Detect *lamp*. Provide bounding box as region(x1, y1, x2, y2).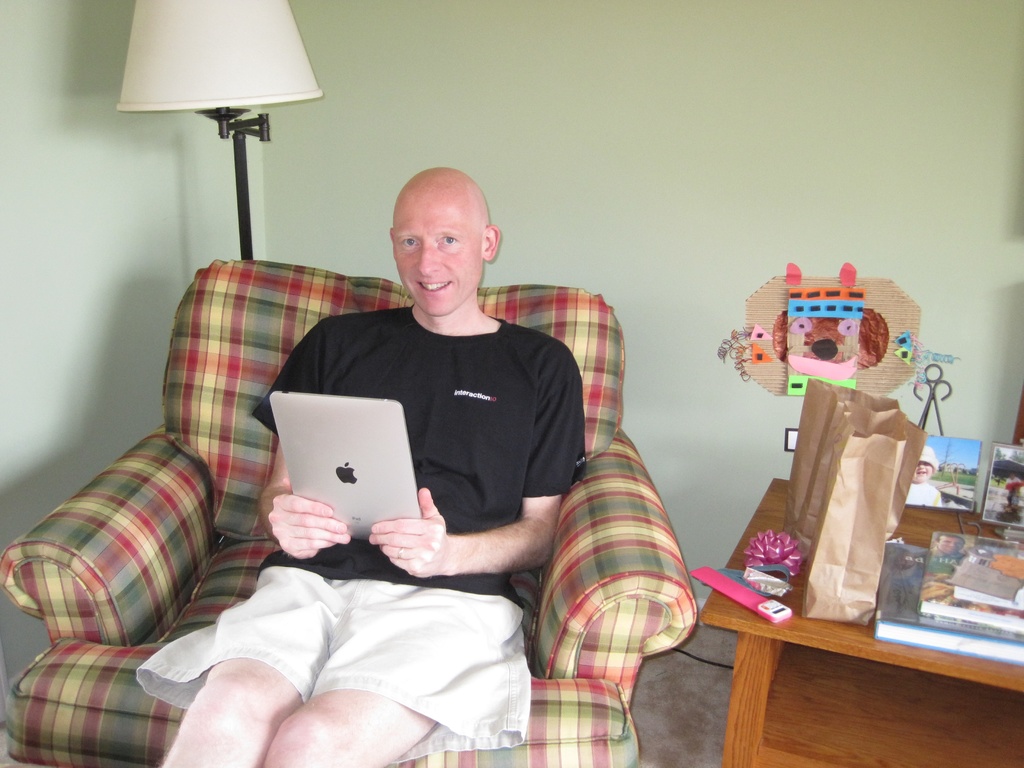
region(120, 6, 324, 270).
